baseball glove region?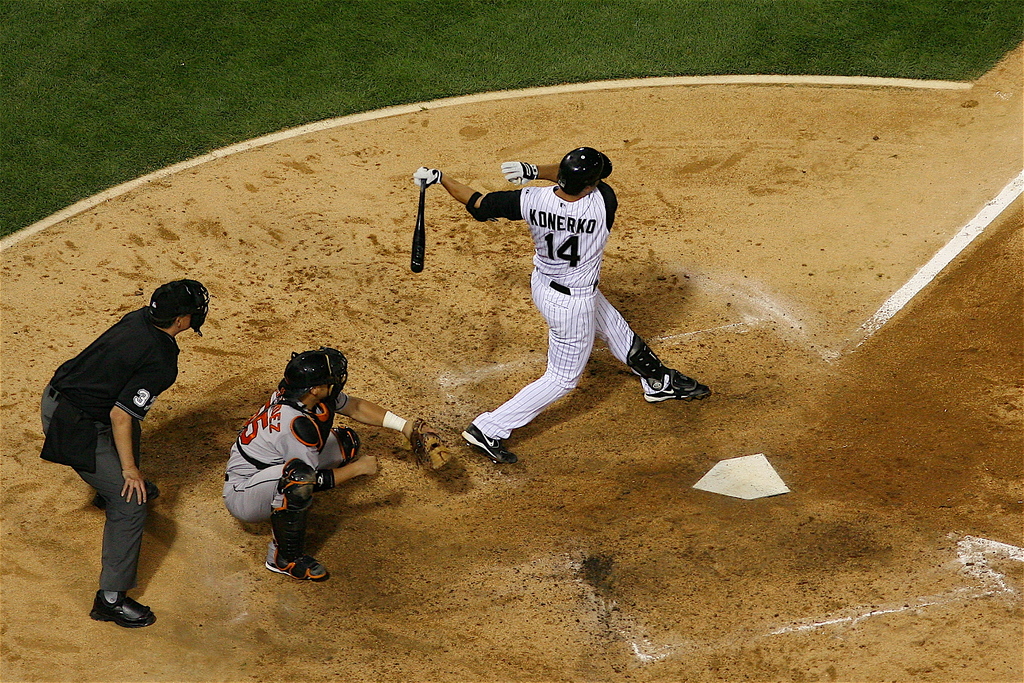
(left=403, top=412, right=456, bottom=472)
